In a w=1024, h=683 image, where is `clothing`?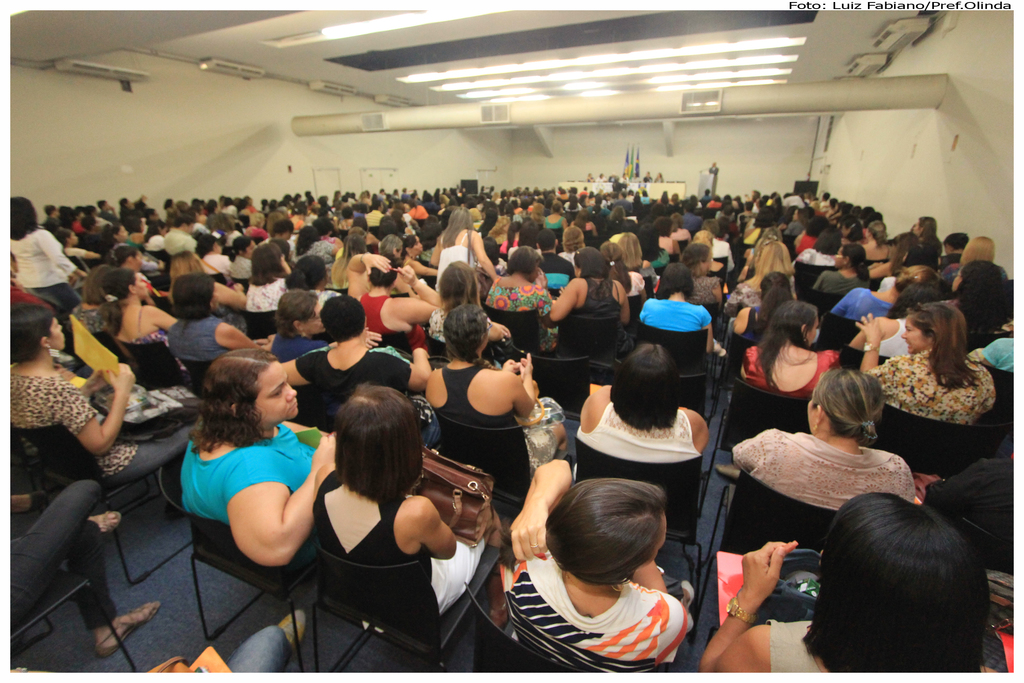
{"x1": 807, "y1": 267, "x2": 861, "y2": 310}.
